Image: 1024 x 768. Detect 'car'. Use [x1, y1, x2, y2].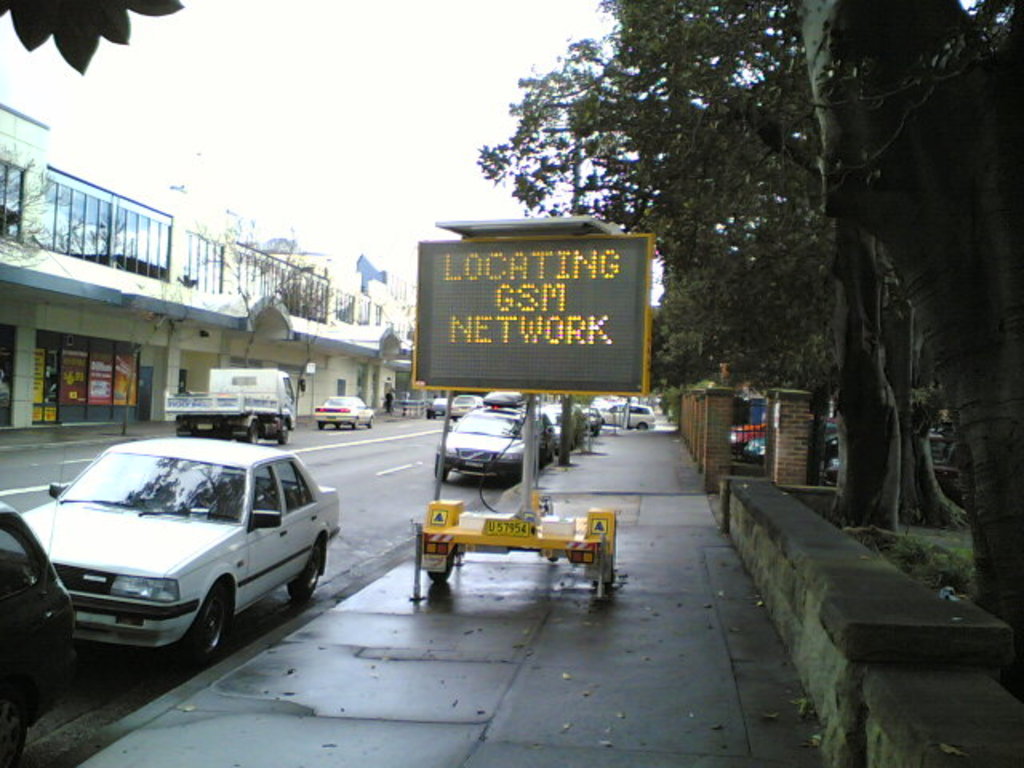
[445, 392, 493, 426].
